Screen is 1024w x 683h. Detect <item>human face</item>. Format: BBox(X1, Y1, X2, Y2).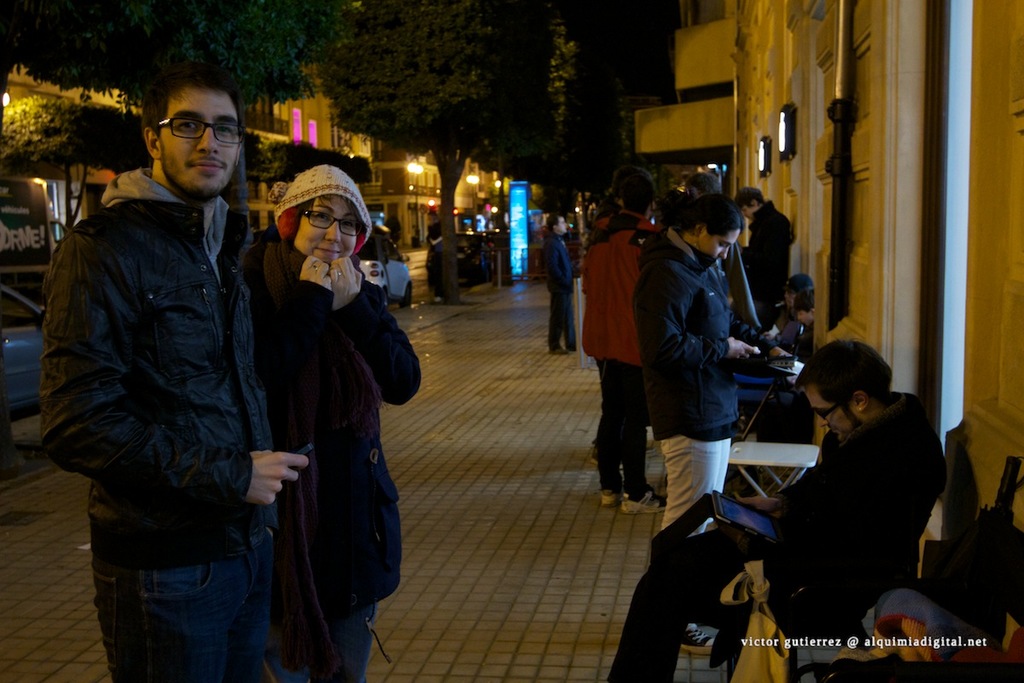
BBox(794, 312, 813, 325).
